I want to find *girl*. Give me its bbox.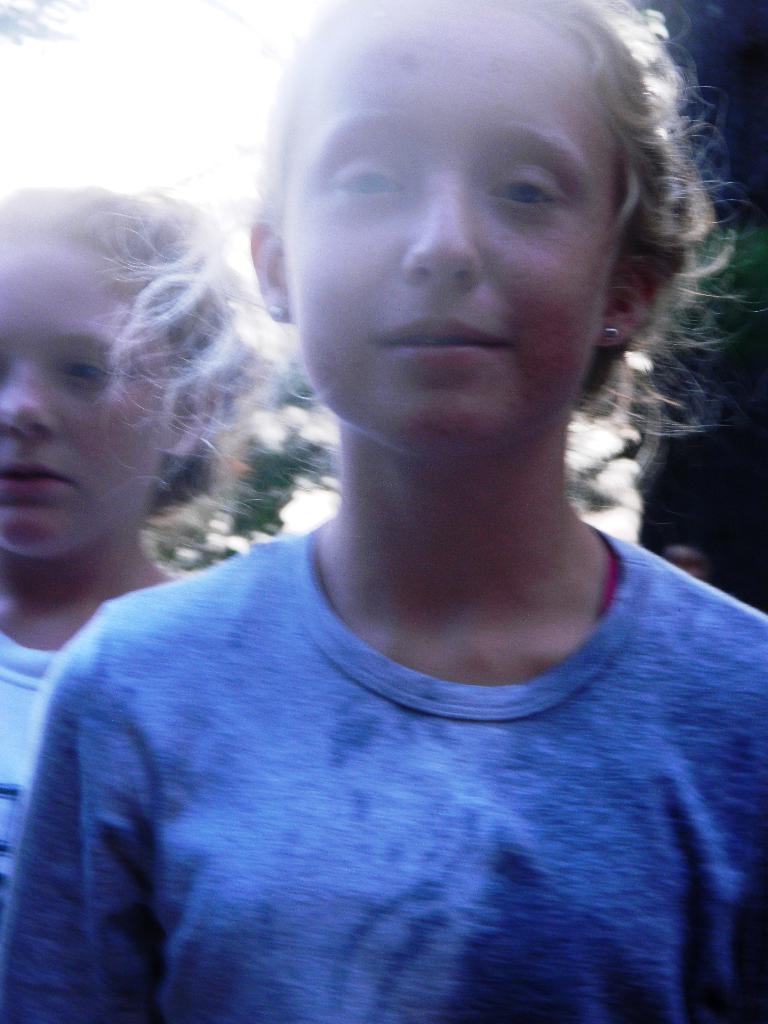
{"x1": 0, "y1": 194, "x2": 268, "y2": 843}.
